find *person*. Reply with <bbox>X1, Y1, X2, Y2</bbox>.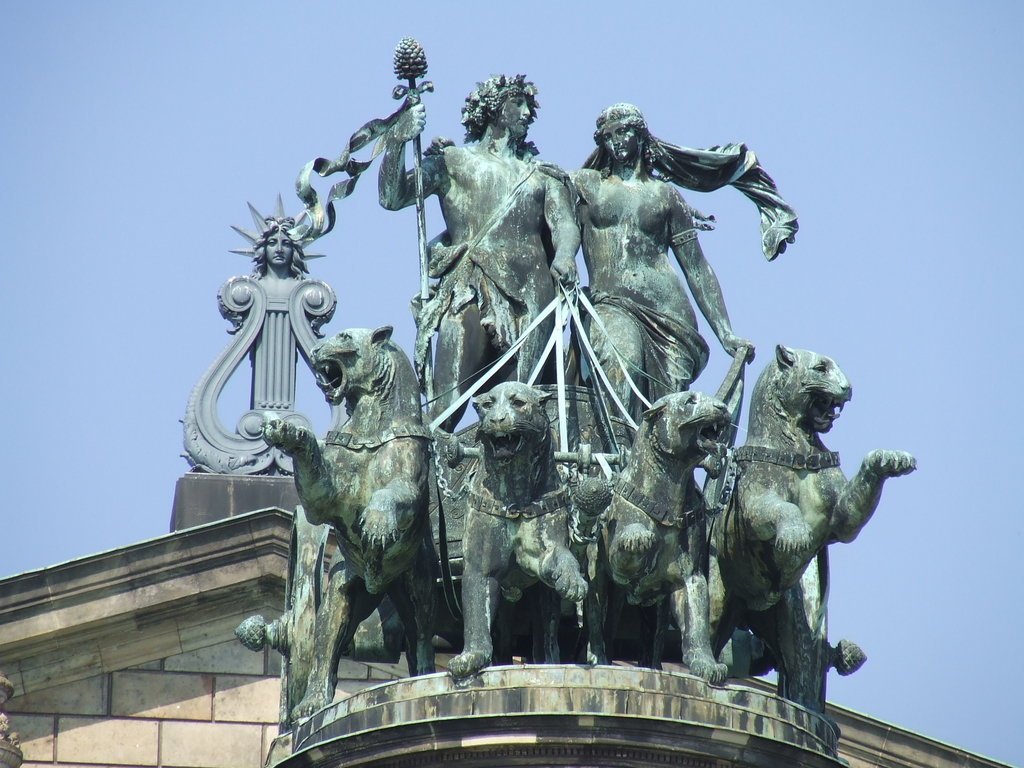
<bbox>379, 72, 592, 454</bbox>.
